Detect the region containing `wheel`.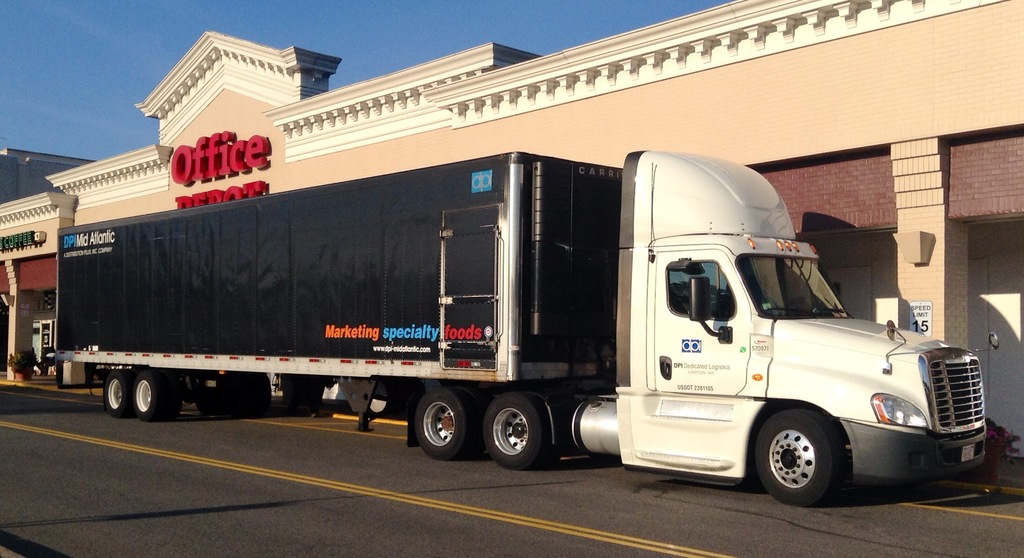
region(408, 387, 472, 463).
